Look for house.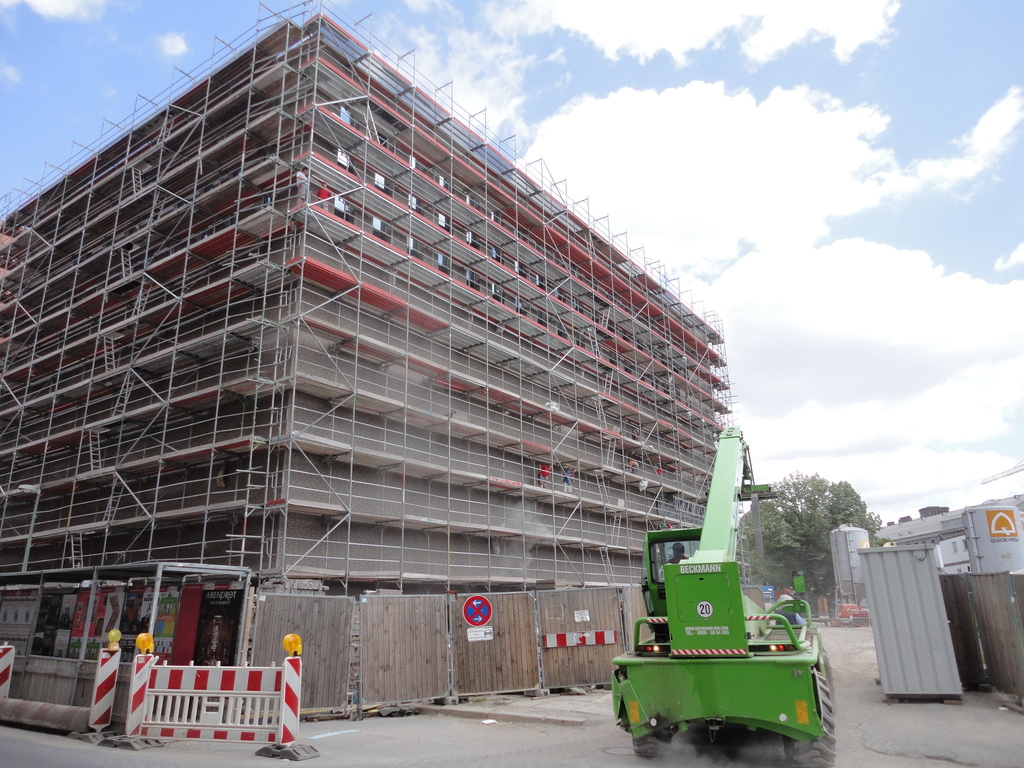
Found: region(0, 10, 728, 668).
